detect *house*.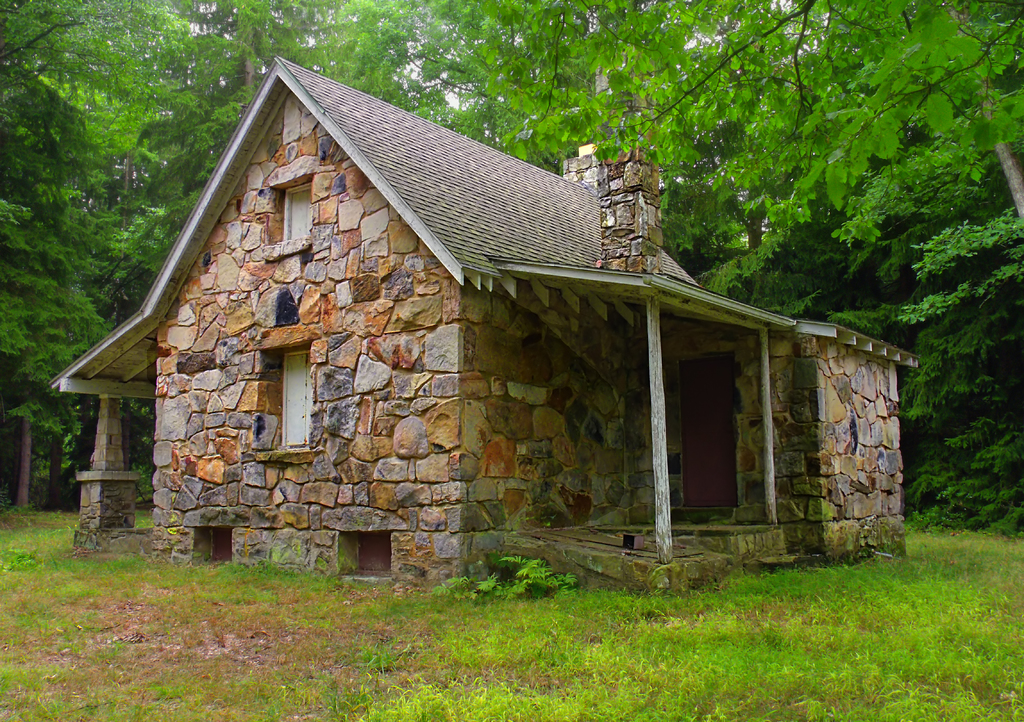
Detected at crop(49, 51, 919, 596).
